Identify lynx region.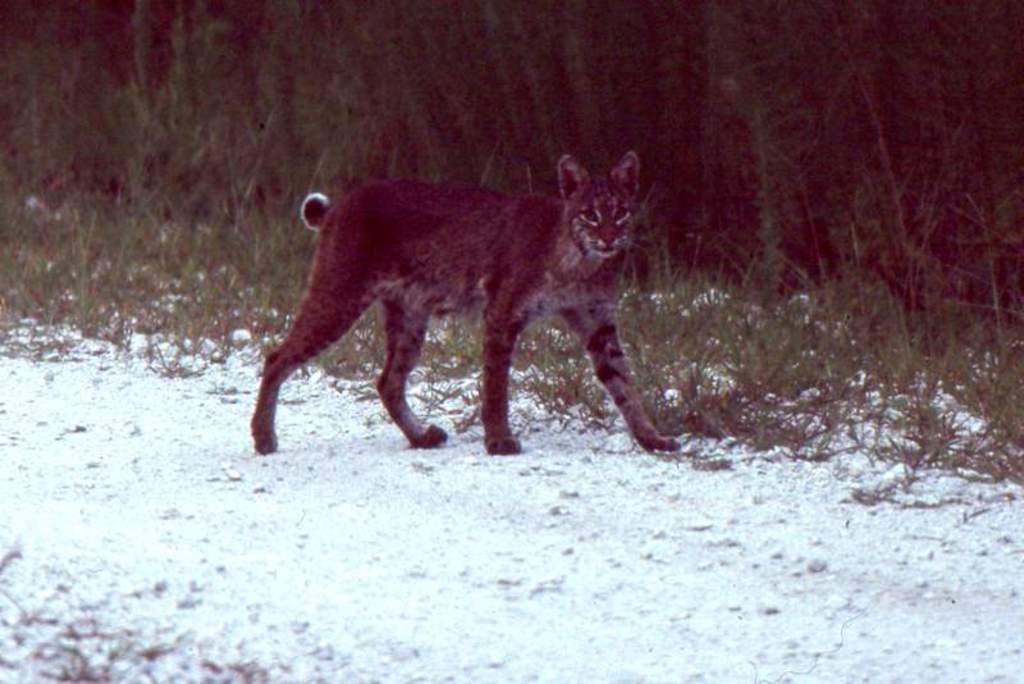
Region: crop(247, 147, 686, 460).
